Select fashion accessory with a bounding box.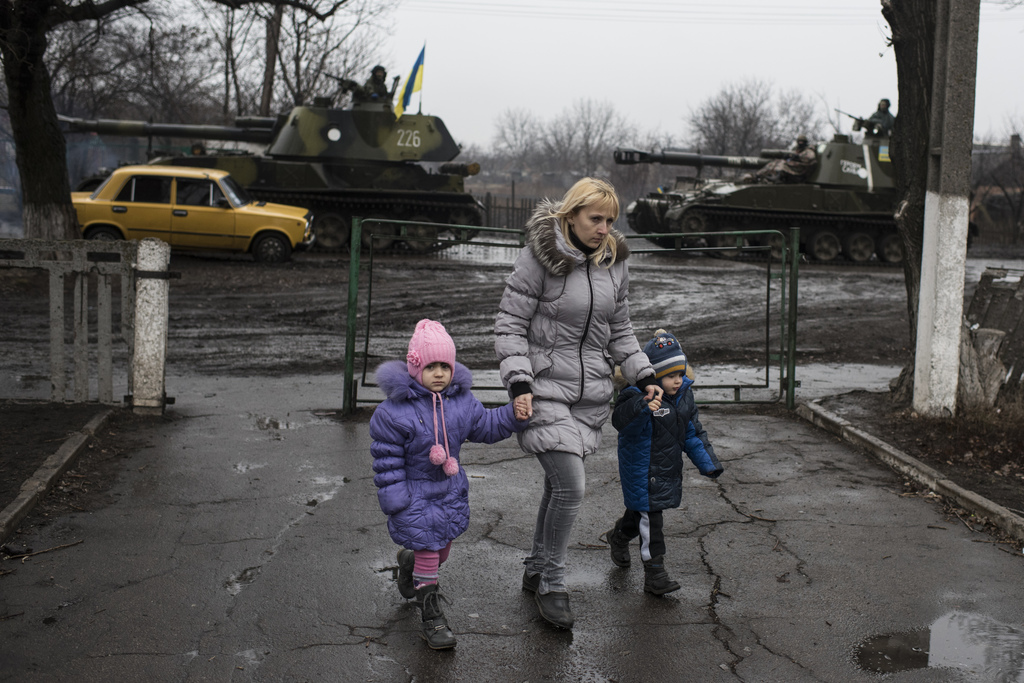
region(643, 557, 682, 598).
